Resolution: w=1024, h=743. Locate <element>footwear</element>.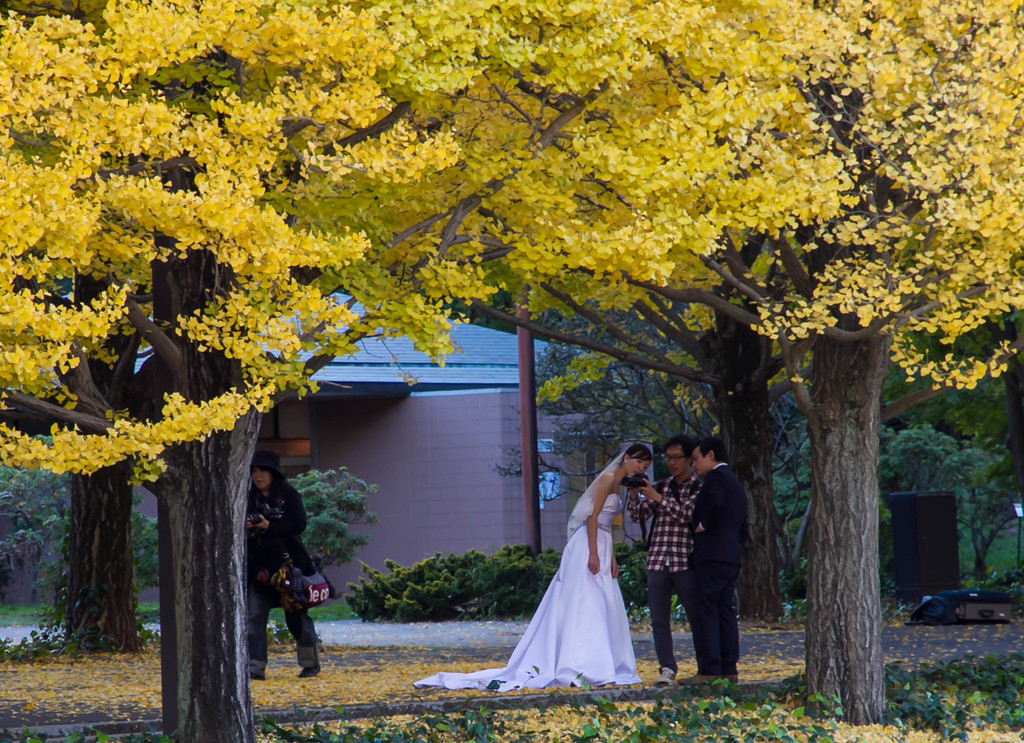
249, 671, 268, 685.
